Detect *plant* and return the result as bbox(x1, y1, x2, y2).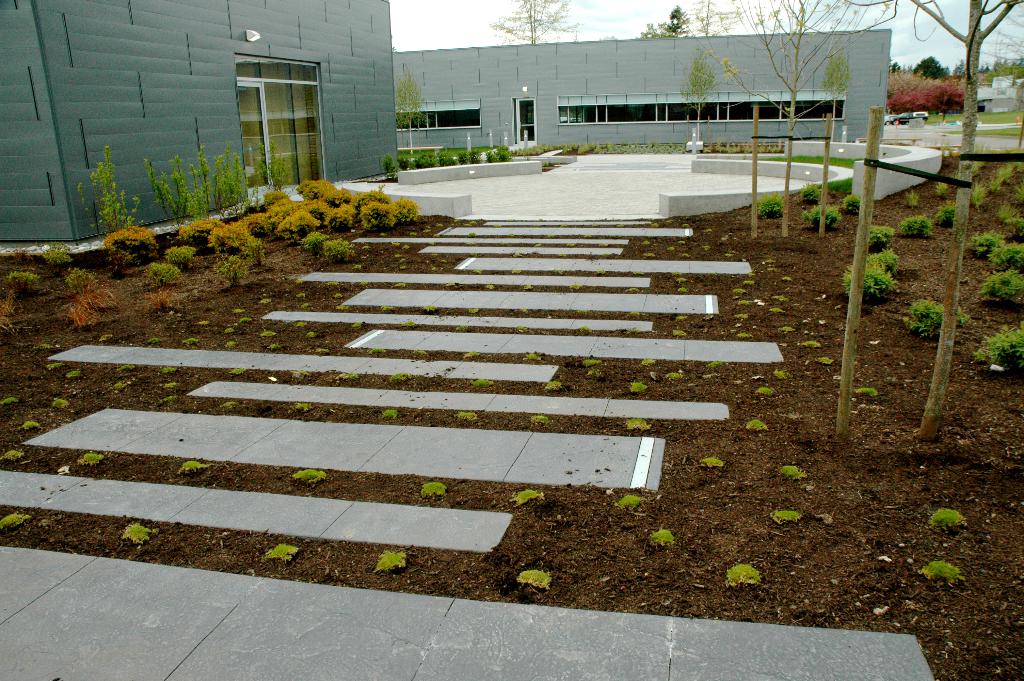
bbox(159, 242, 194, 268).
